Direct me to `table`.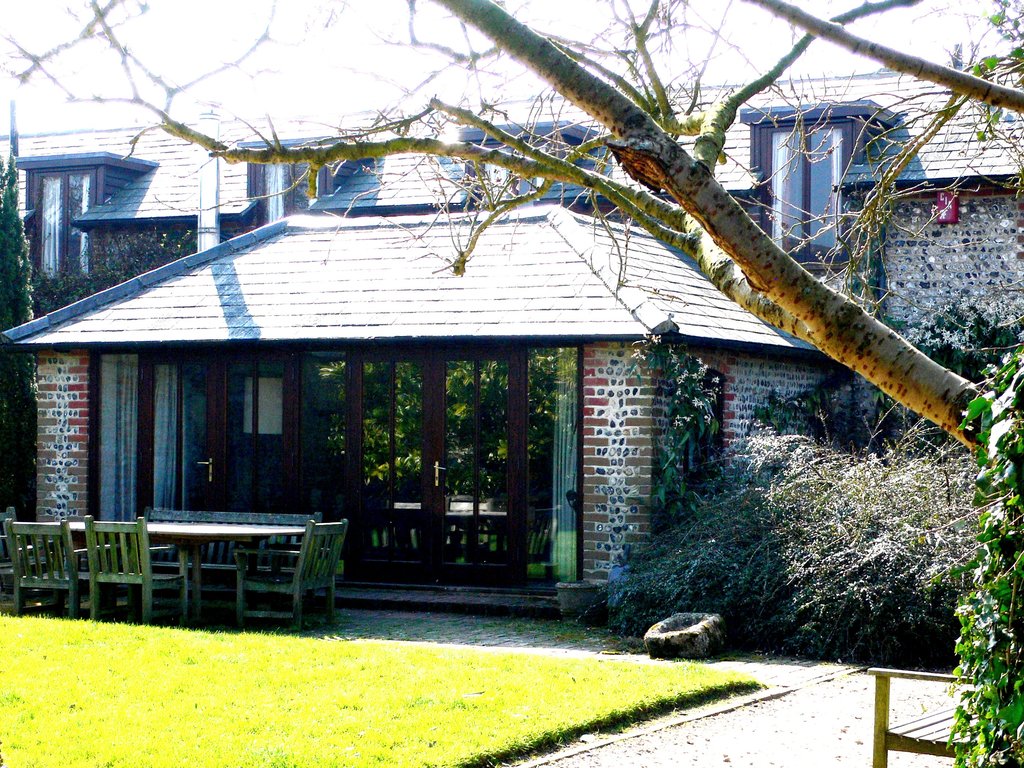
Direction: (x1=88, y1=512, x2=355, y2=614).
